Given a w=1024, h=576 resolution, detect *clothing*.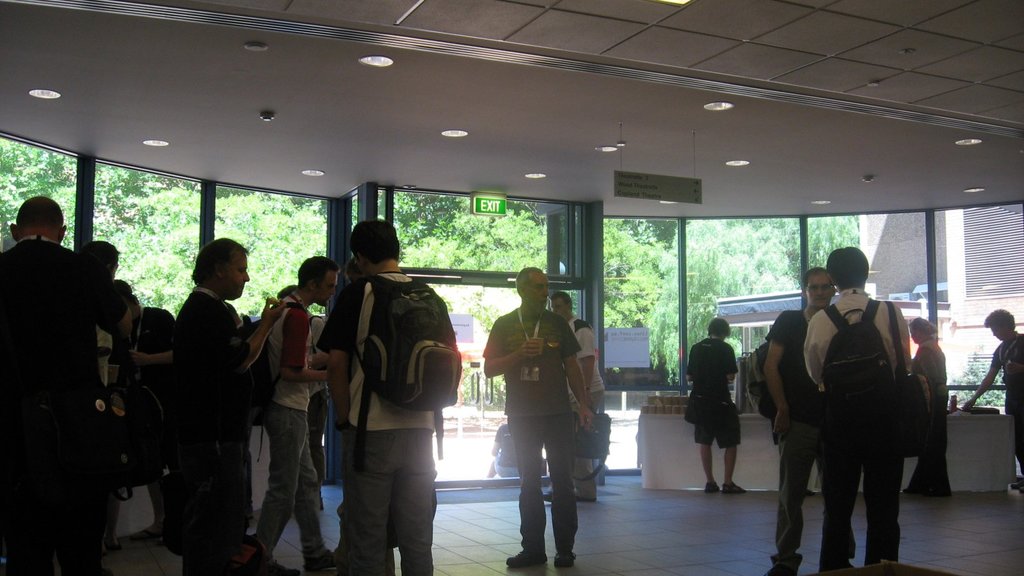
(left=681, top=339, right=736, bottom=456).
